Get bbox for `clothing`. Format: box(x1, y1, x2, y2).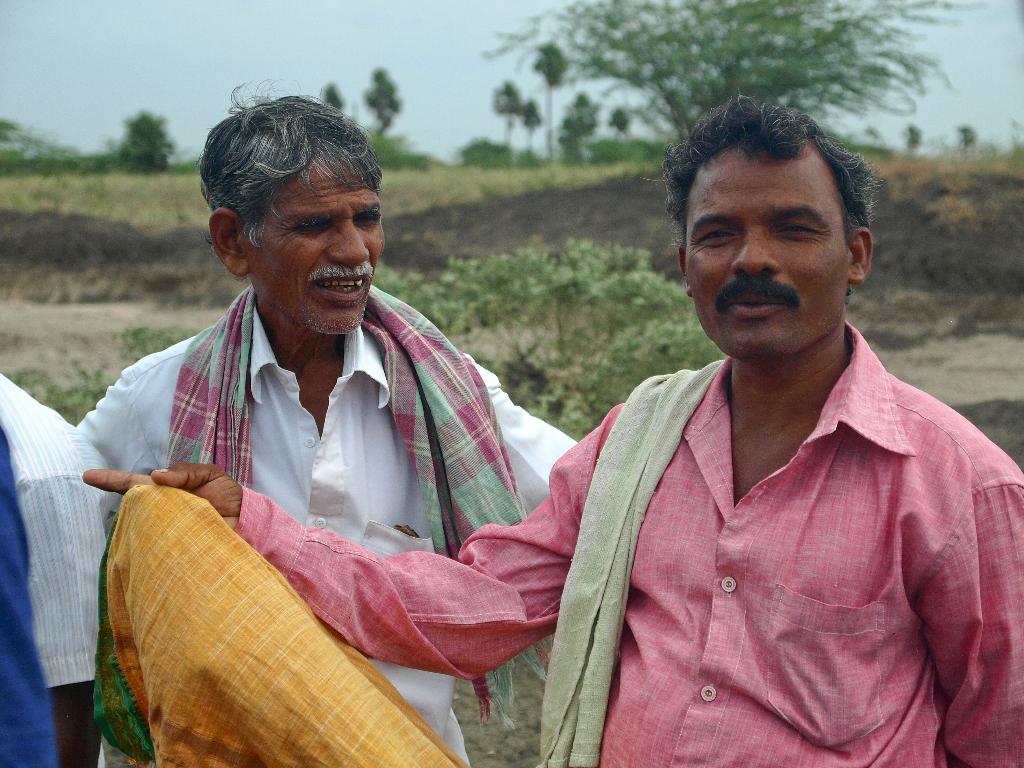
box(68, 274, 579, 762).
